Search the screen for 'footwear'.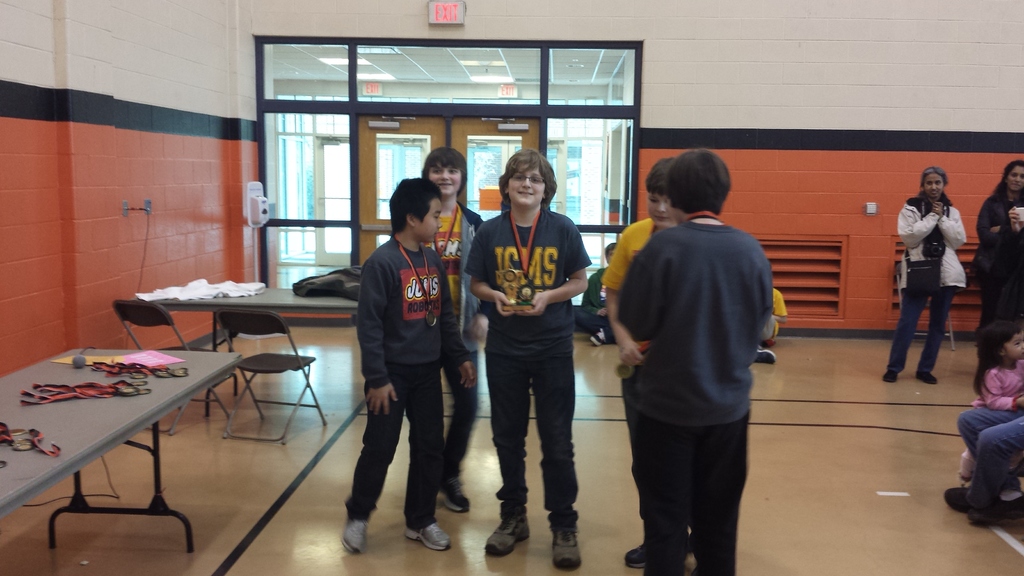
Found at bbox=[330, 492, 375, 560].
